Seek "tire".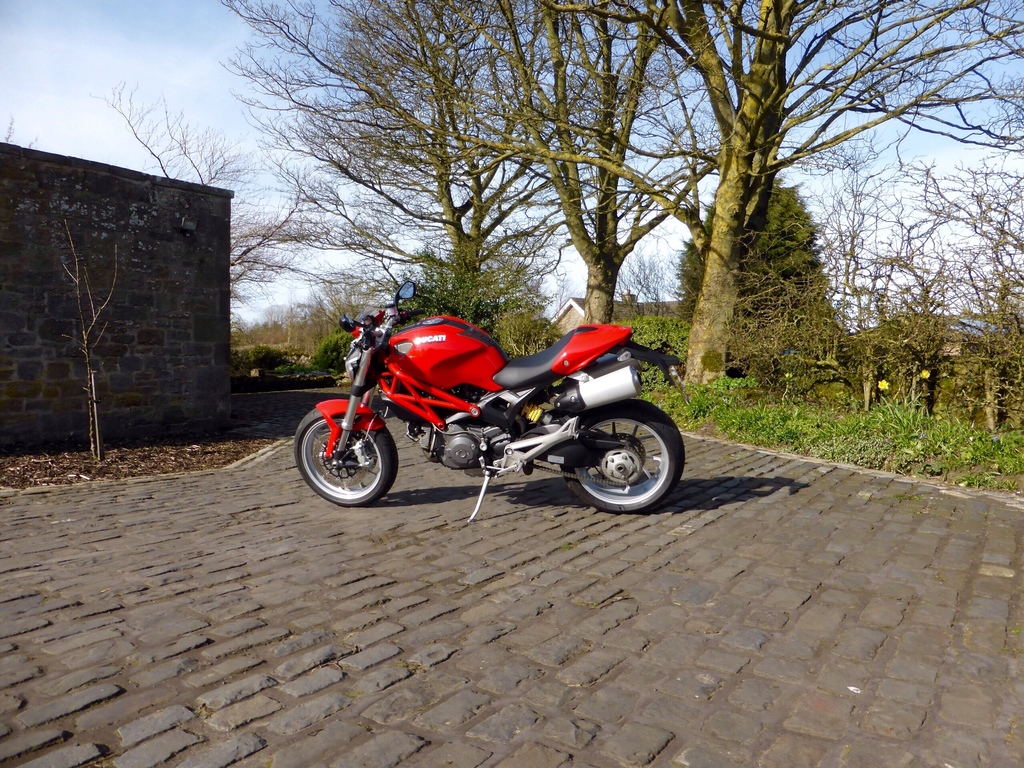
<region>298, 394, 404, 518</region>.
